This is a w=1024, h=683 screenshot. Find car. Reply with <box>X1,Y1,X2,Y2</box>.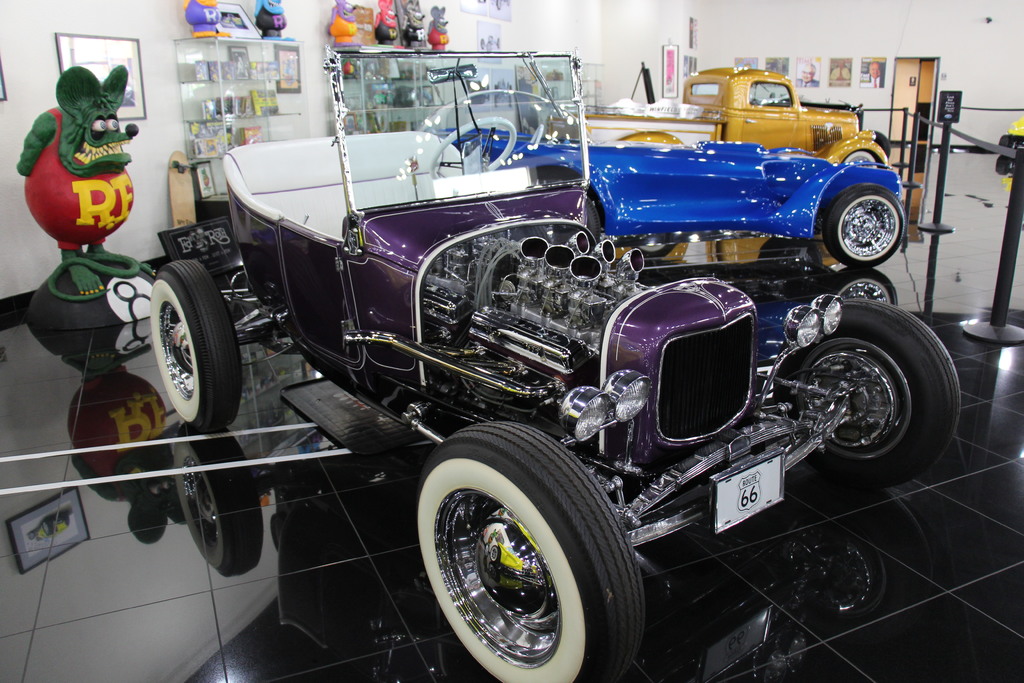
<box>428,50,910,267</box>.
